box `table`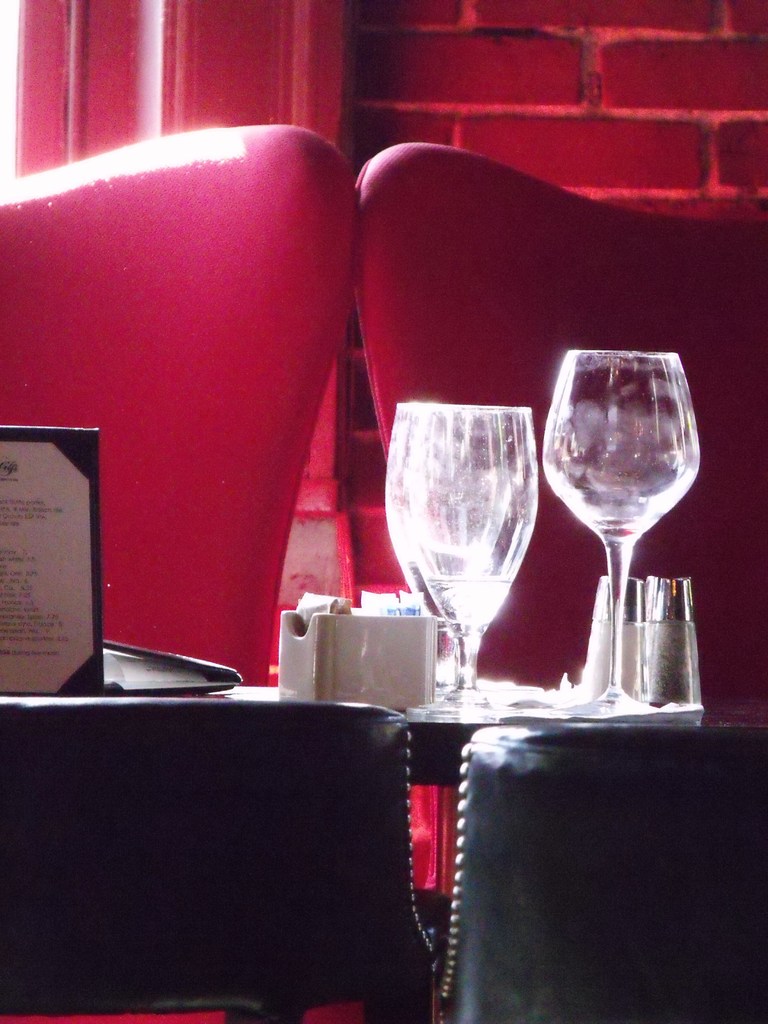
[420,721,767,1023]
